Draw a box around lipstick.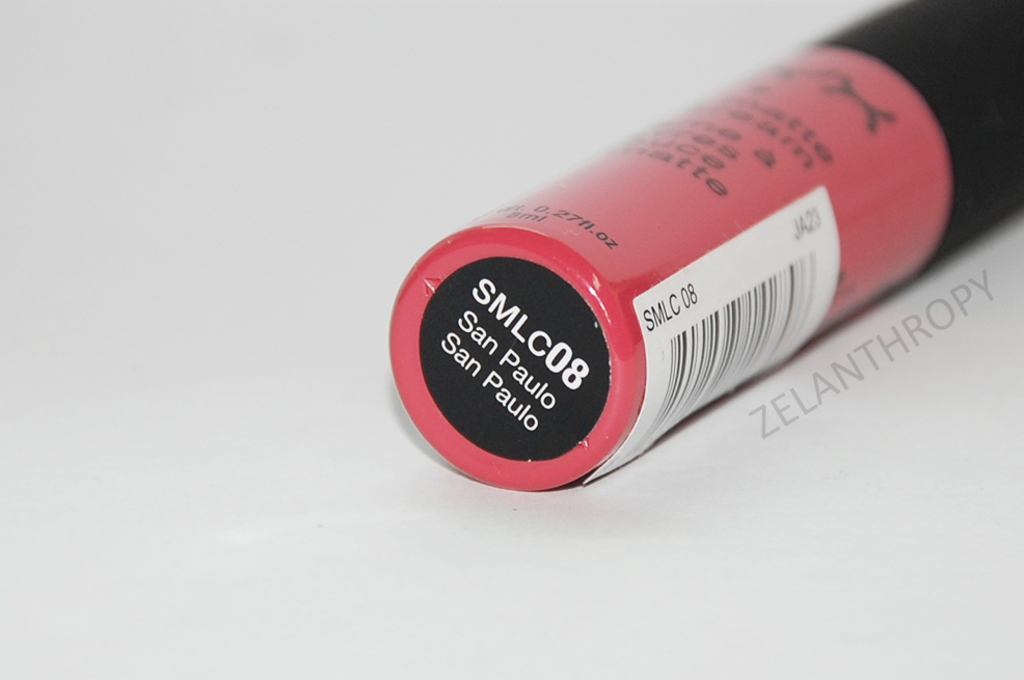
{"x1": 389, "y1": 0, "x2": 1023, "y2": 492}.
